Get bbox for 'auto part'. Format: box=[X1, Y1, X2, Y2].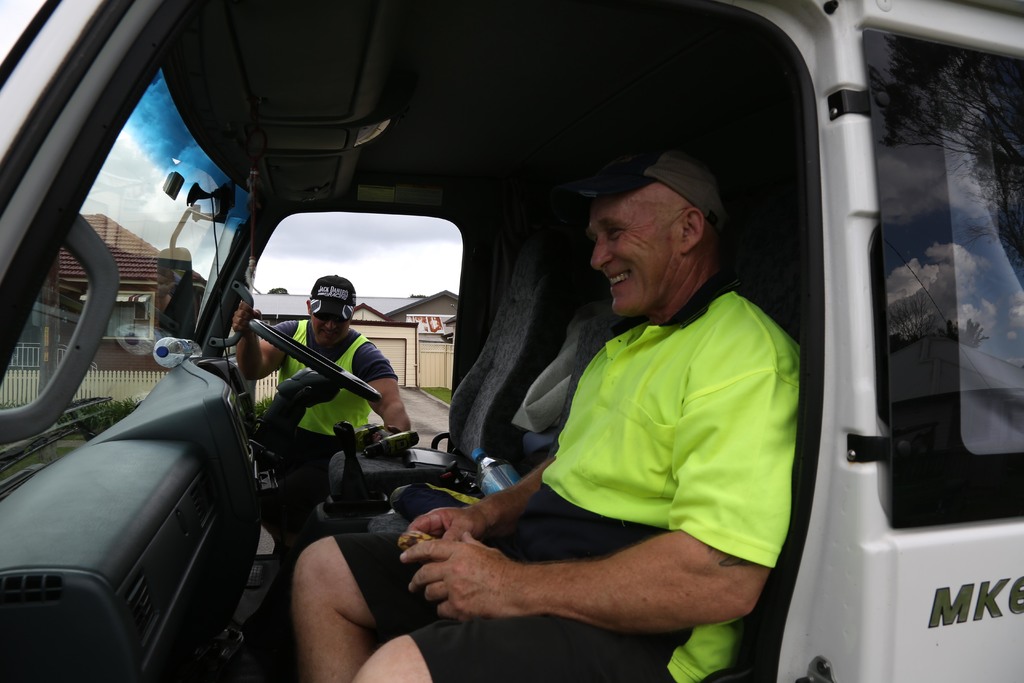
box=[0, 422, 284, 682].
